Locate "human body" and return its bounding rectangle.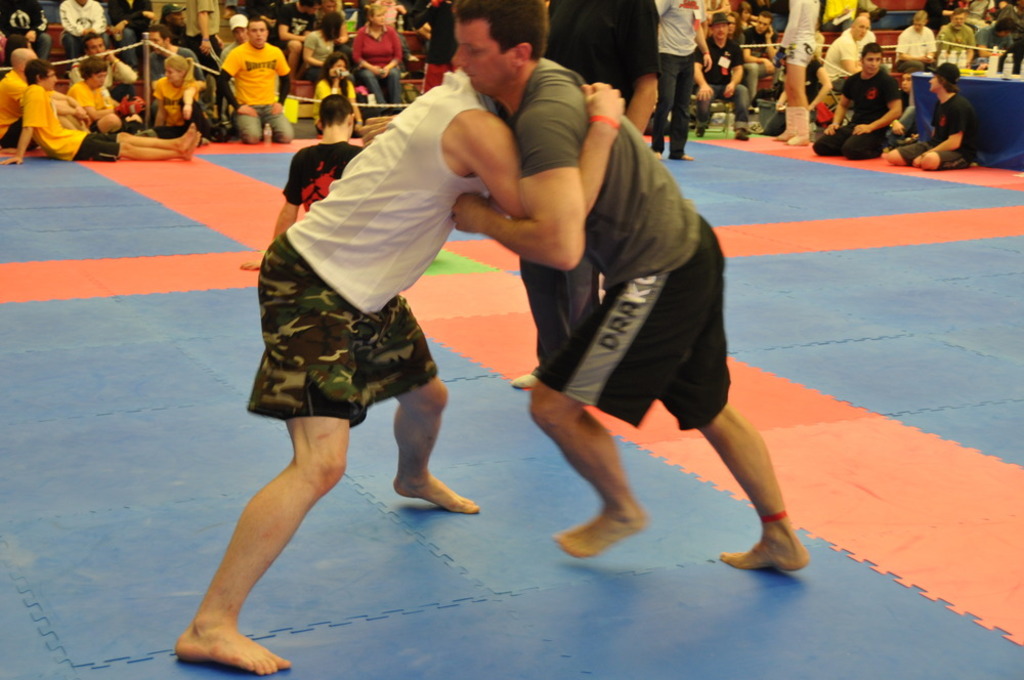
[660, 0, 715, 144].
